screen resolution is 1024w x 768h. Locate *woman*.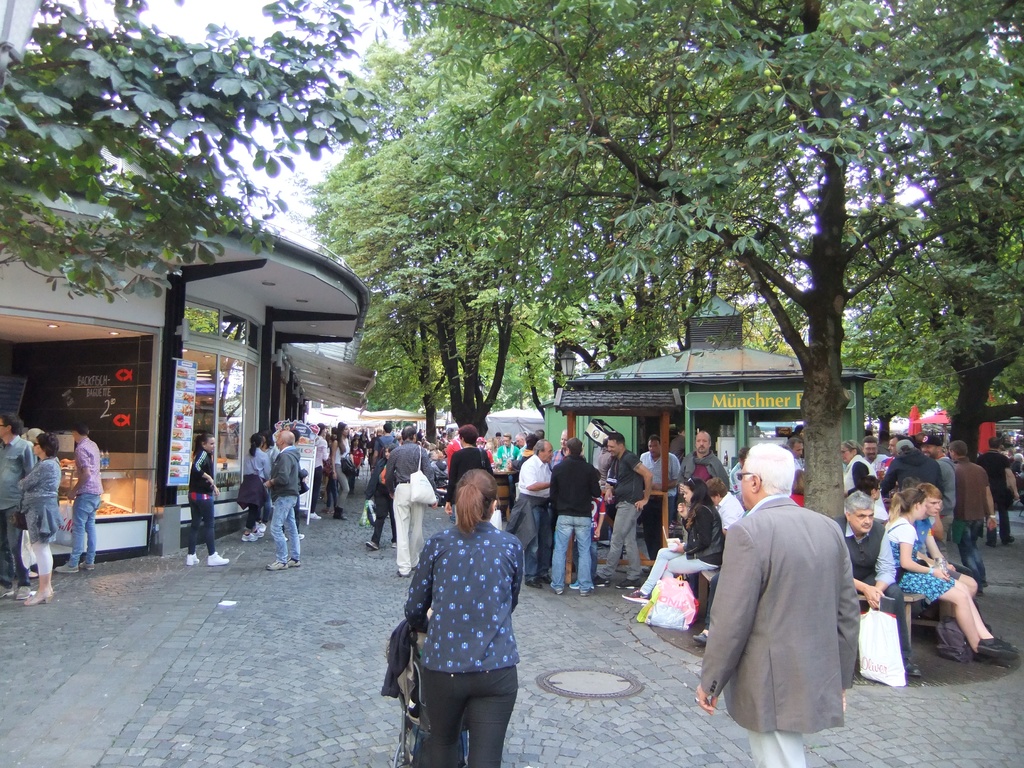
328, 423, 352, 515.
